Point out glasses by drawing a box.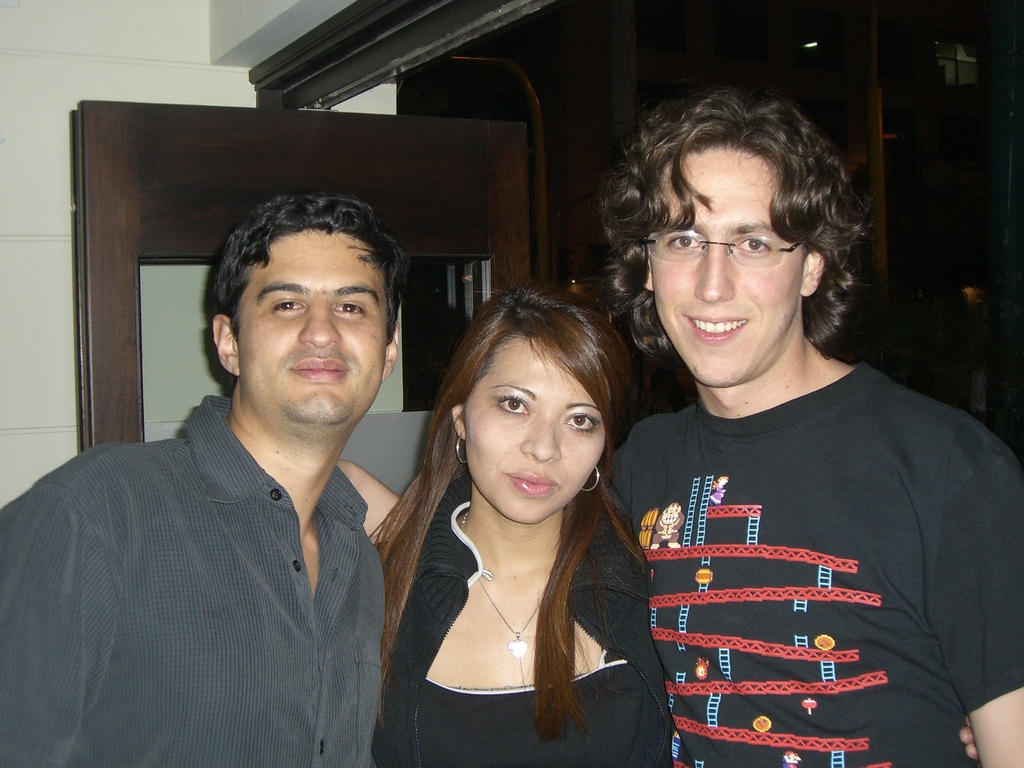
(left=637, top=228, right=810, bottom=270).
